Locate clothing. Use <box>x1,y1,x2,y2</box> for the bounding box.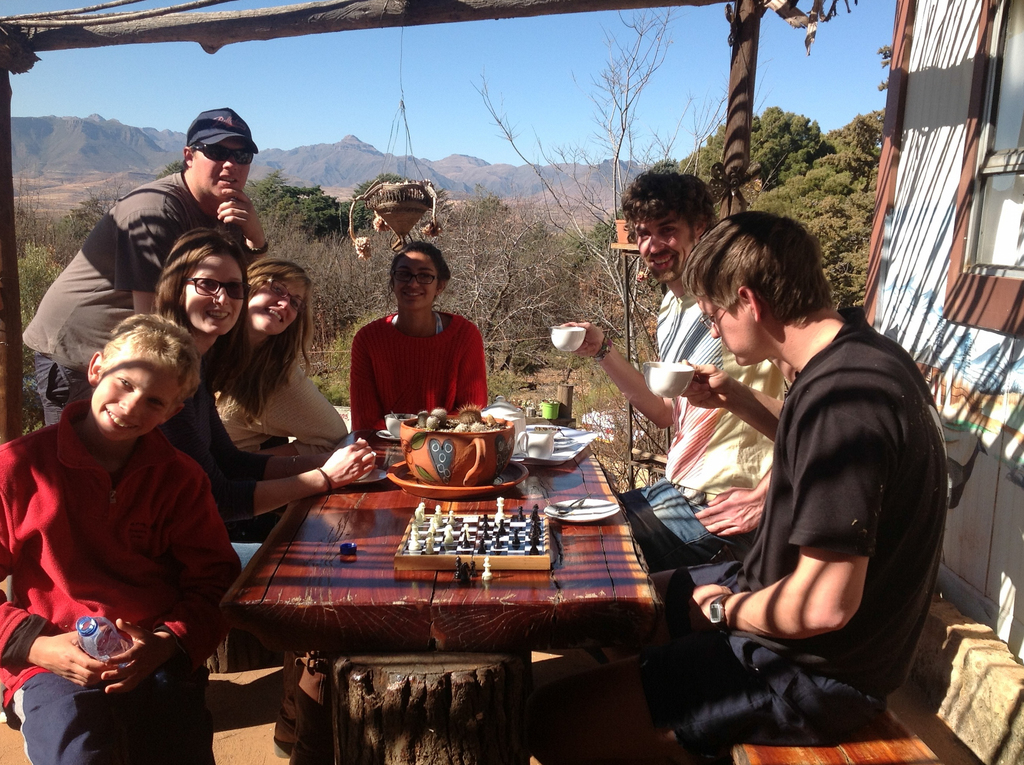
<box>19,172,241,427</box>.
